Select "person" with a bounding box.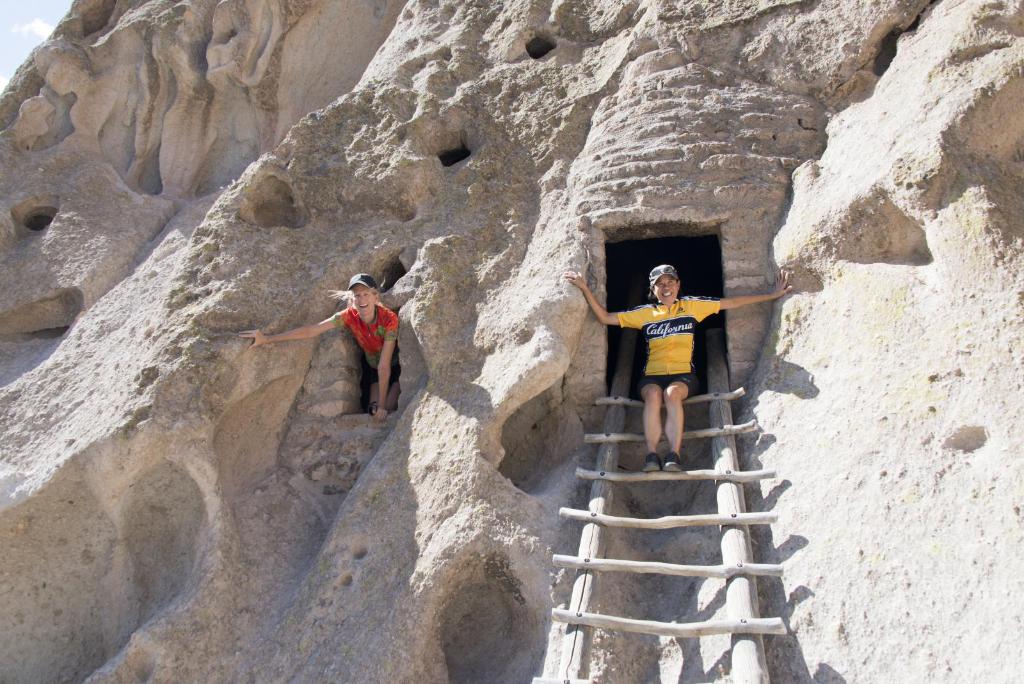
crop(582, 227, 758, 484).
